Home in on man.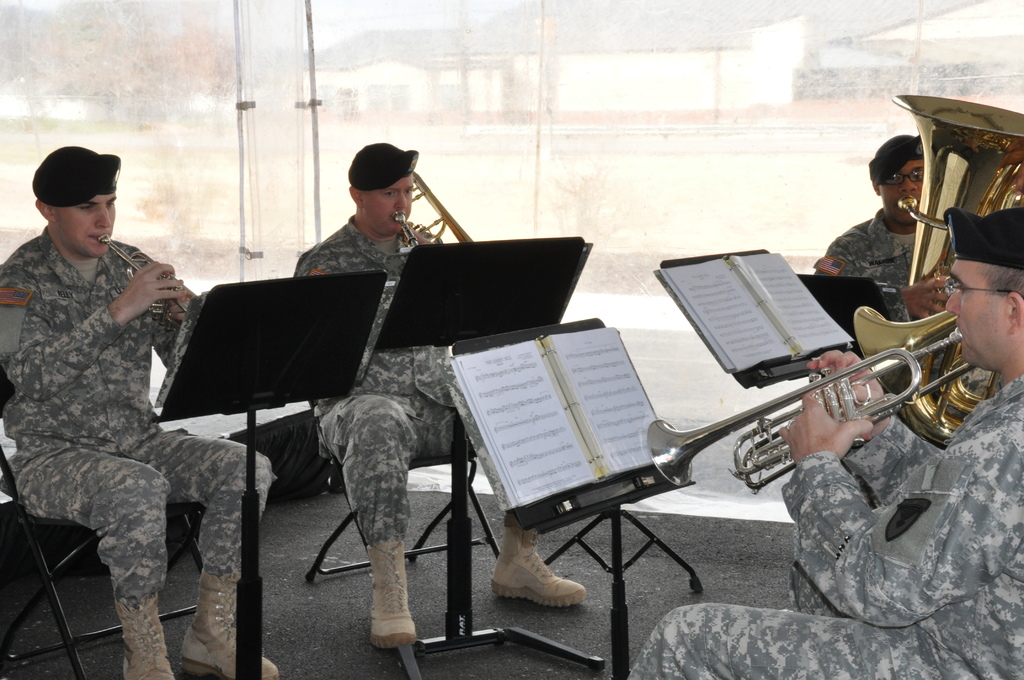
Homed in at {"x1": 0, "y1": 142, "x2": 284, "y2": 679}.
